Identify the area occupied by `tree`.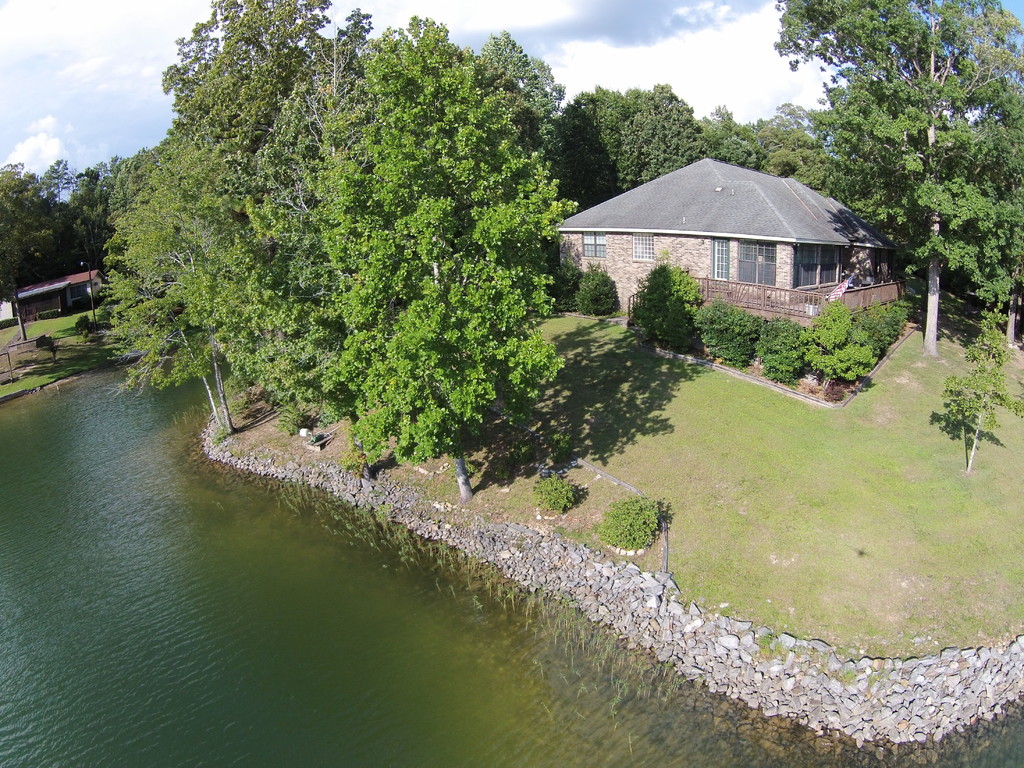
Area: 623, 264, 705, 341.
